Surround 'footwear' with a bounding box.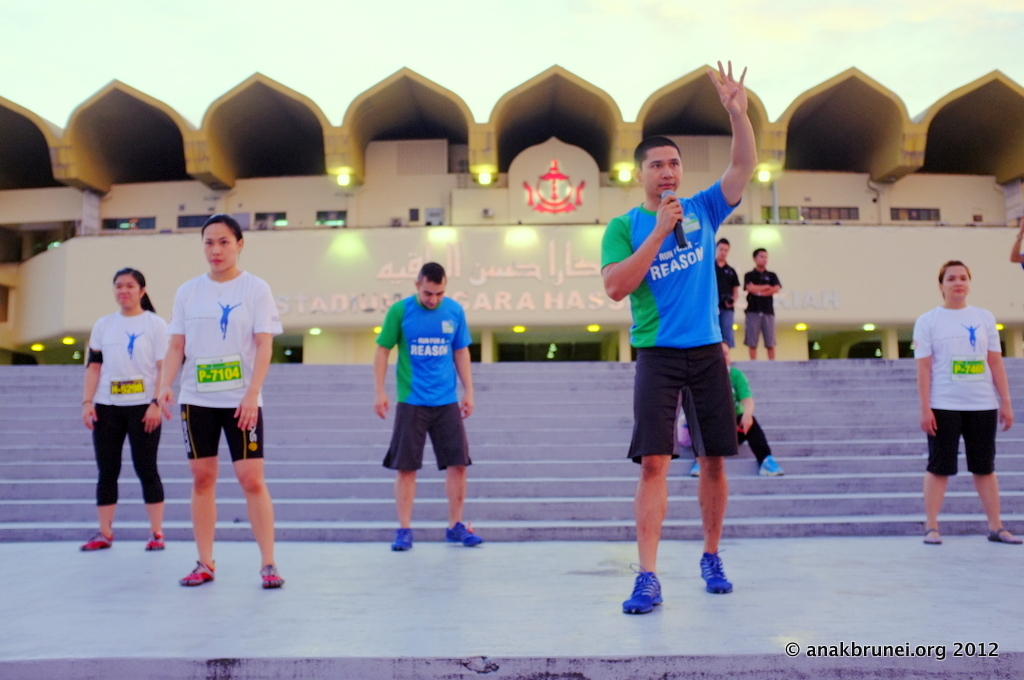
<box>176,557,217,587</box>.
